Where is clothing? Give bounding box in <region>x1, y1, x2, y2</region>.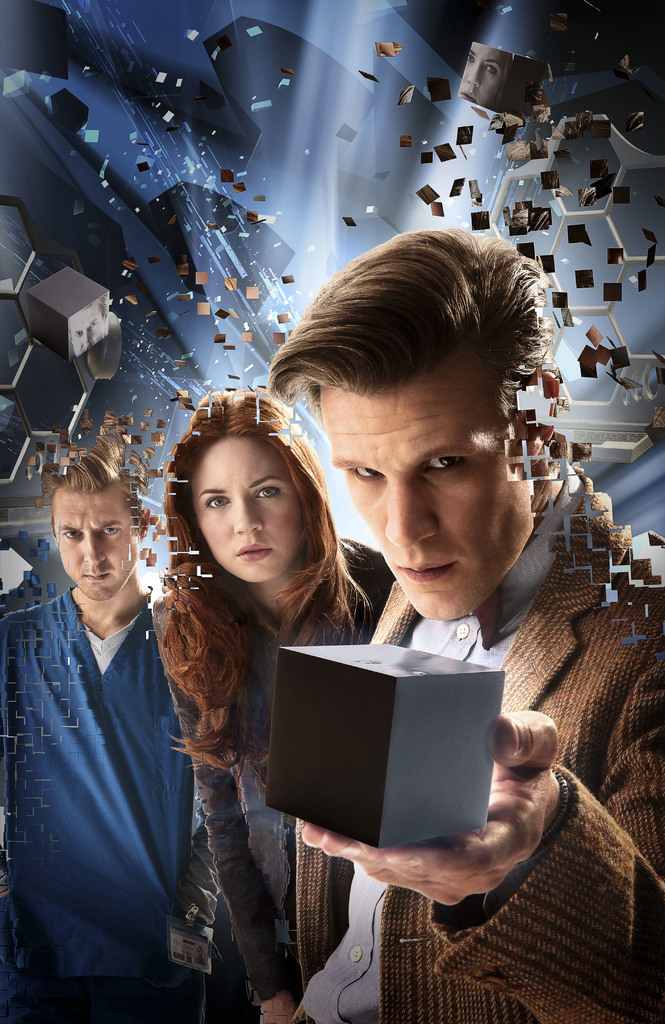
<region>150, 536, 397, 1023</region>.
